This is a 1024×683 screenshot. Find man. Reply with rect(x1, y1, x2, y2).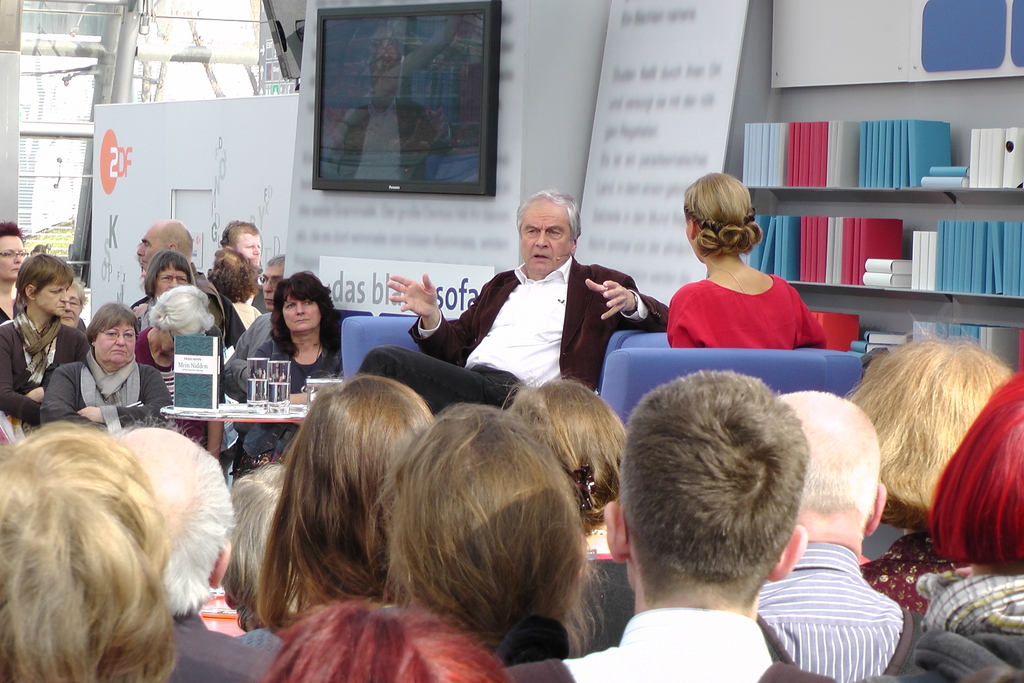
rect(334, 40, 452, 186).
